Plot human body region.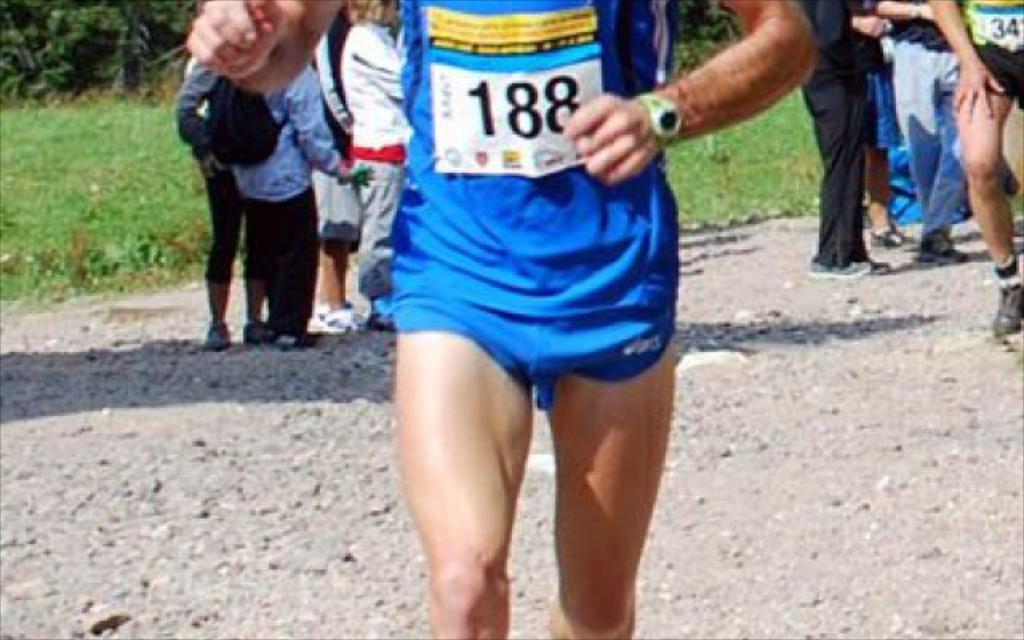
Plotted at select_region(336, 0, 408, 331).
